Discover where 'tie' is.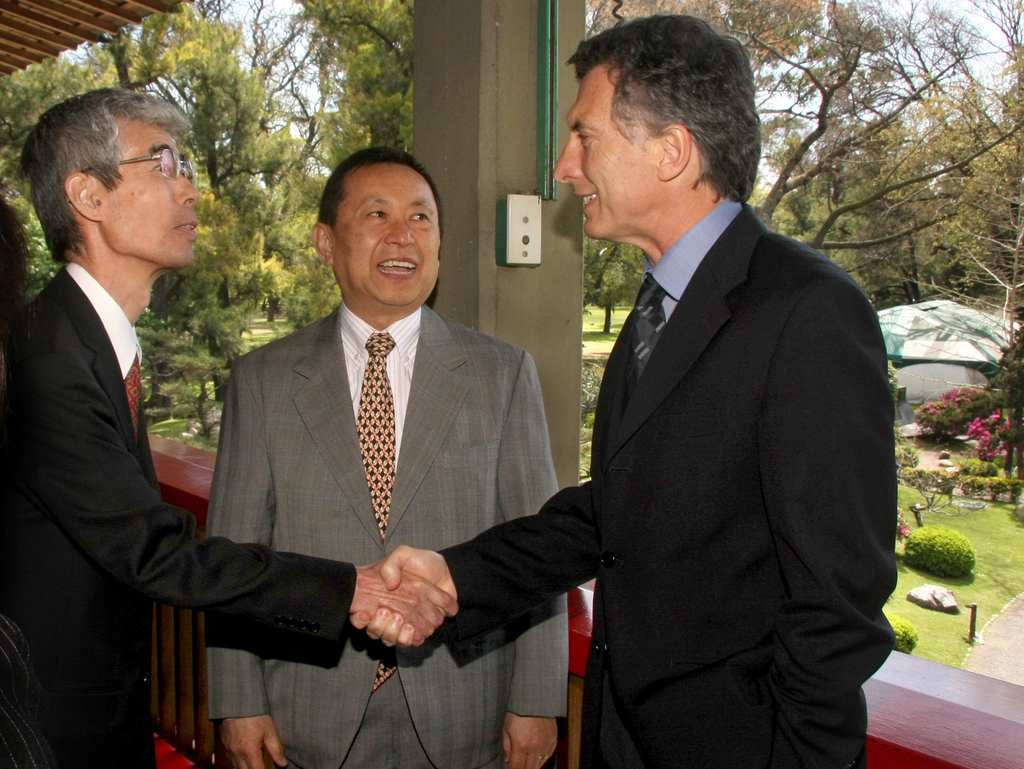
Discovered at <box>356,329,395,693</box>.
